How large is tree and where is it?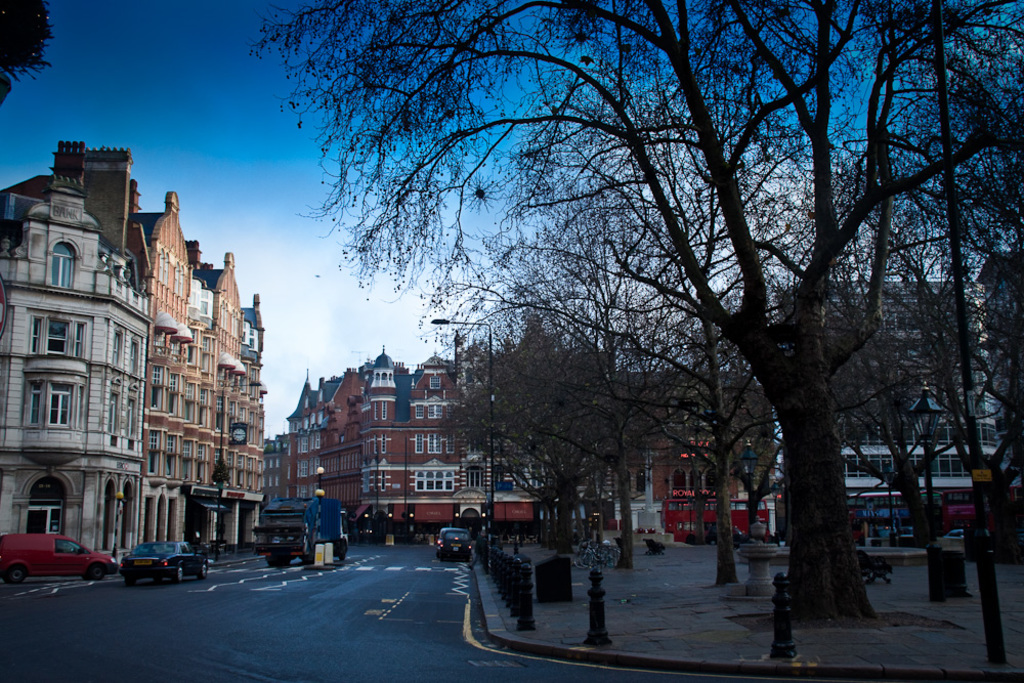
Bounding box: crop(744, 193, 1023, 561).
